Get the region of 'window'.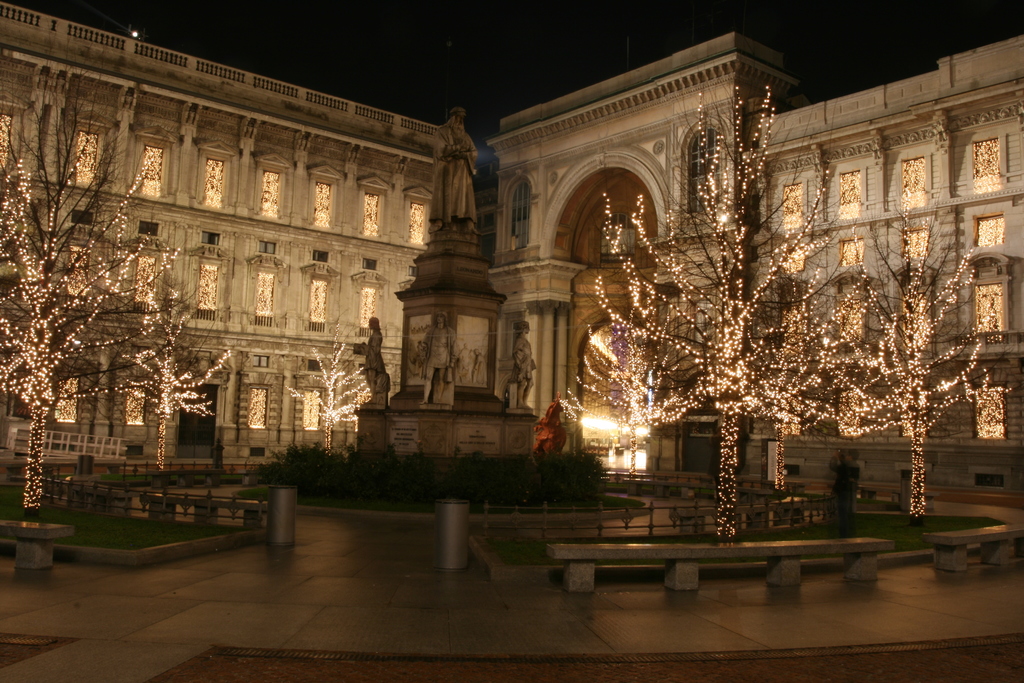
261 169 276 213.
